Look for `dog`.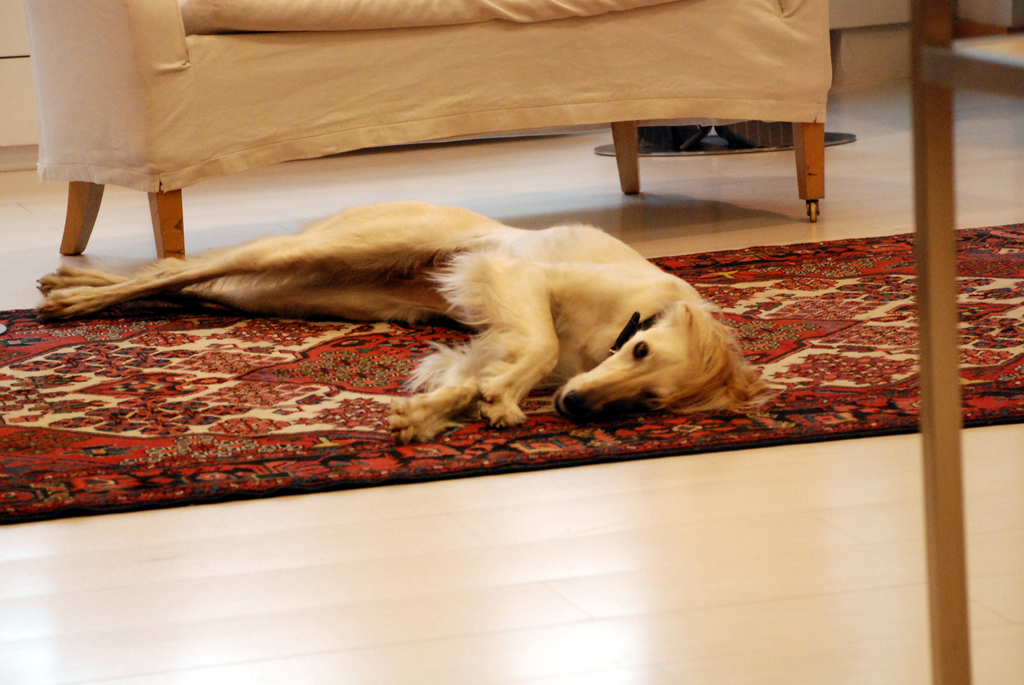
Found: [left=32, top=200, right=765, bottom=446].
